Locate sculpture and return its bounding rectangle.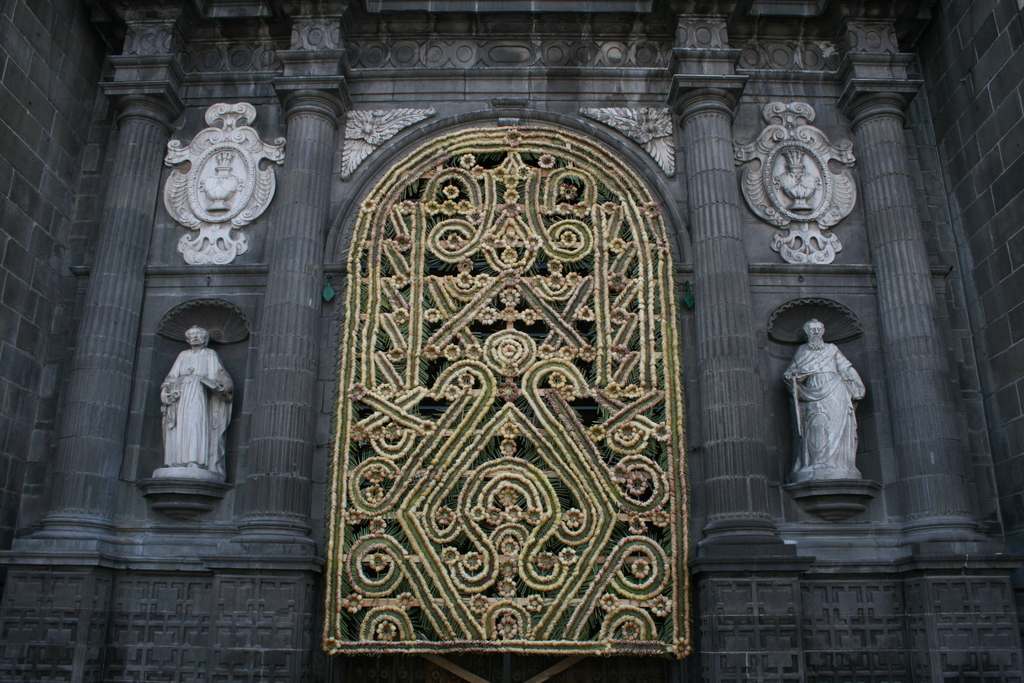
detection(138, 317, 227, 507).
